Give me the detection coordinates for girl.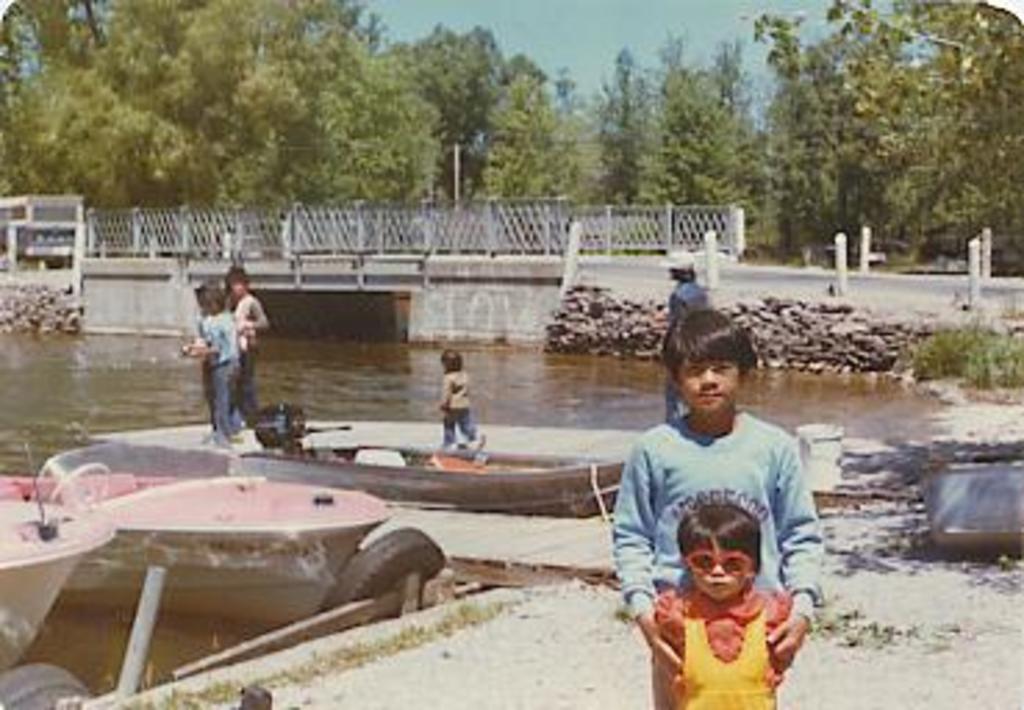
region(175, 286, 236, 438).
